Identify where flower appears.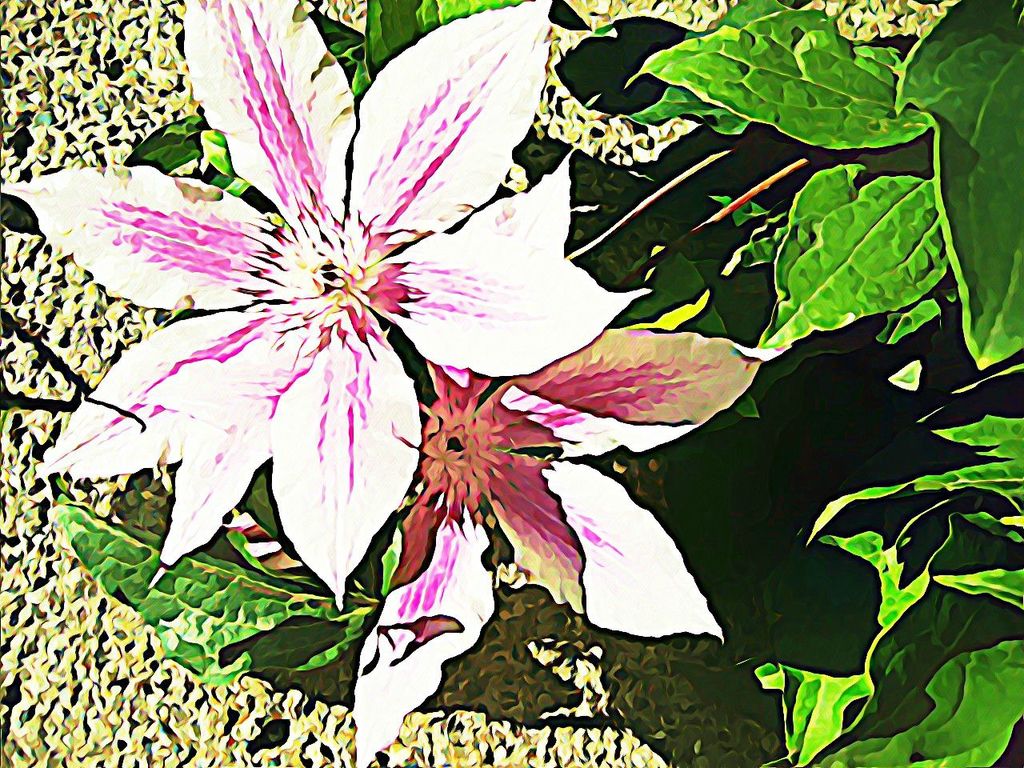
Appears at 336:326:796:767.
